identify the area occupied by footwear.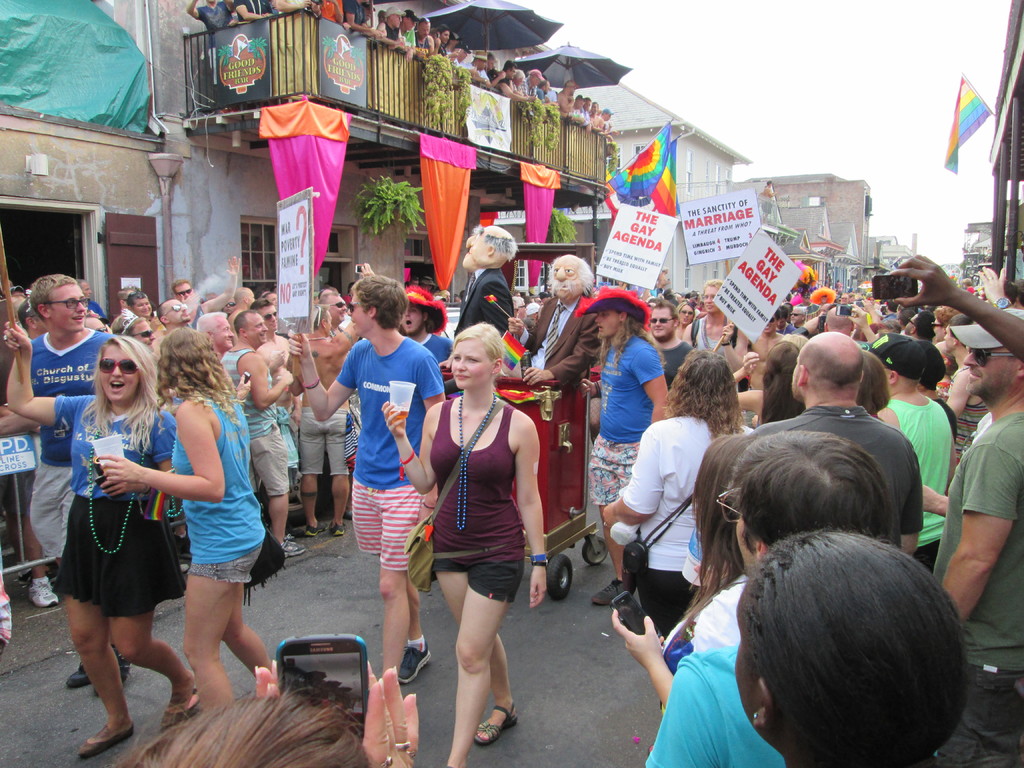
Area: (x1=305, y1=522, x2=317, y2=534).
